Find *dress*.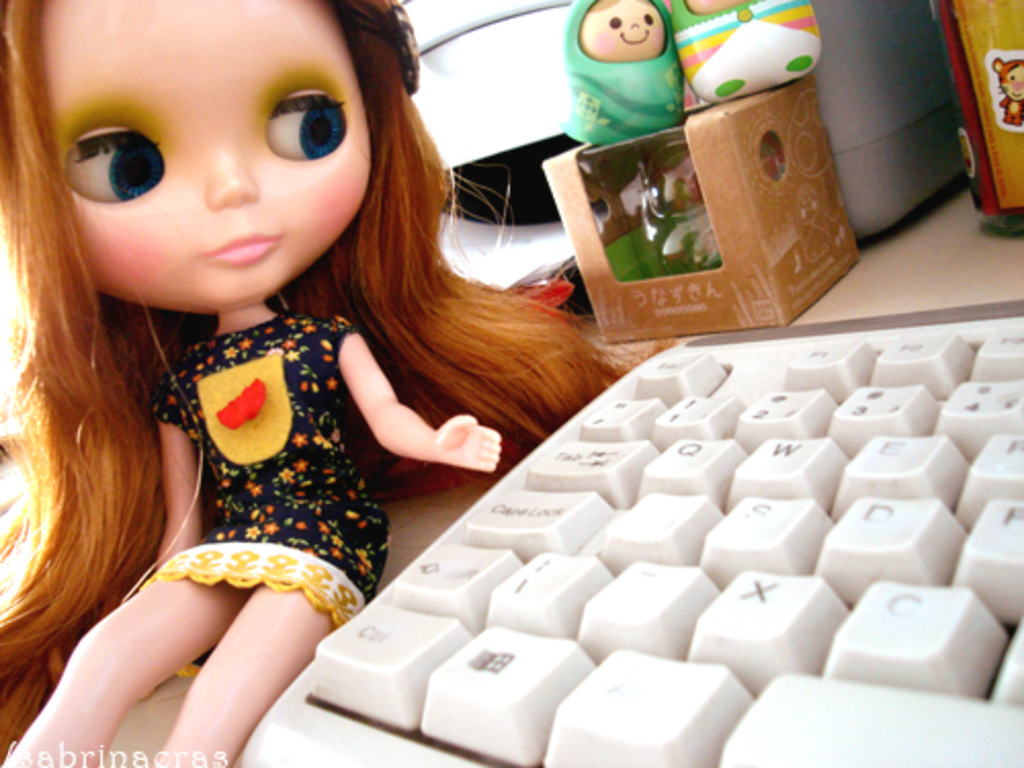
[left=129, top=307, right=389, bottom=676].
